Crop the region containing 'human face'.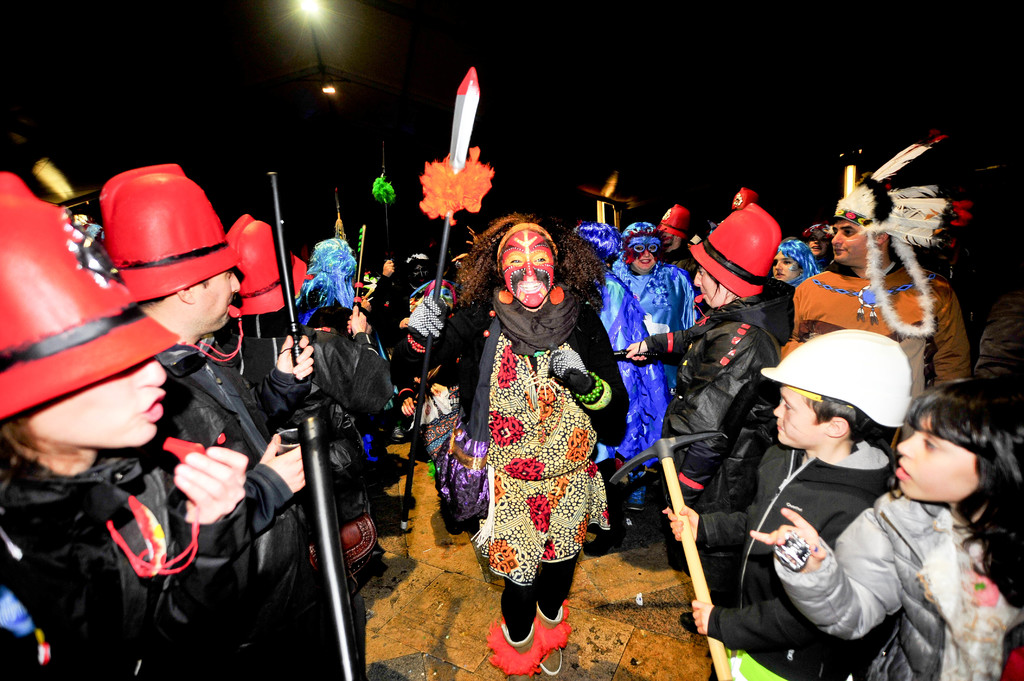
Crop region: x1=195 y1=269 x2=244 y2=326.
